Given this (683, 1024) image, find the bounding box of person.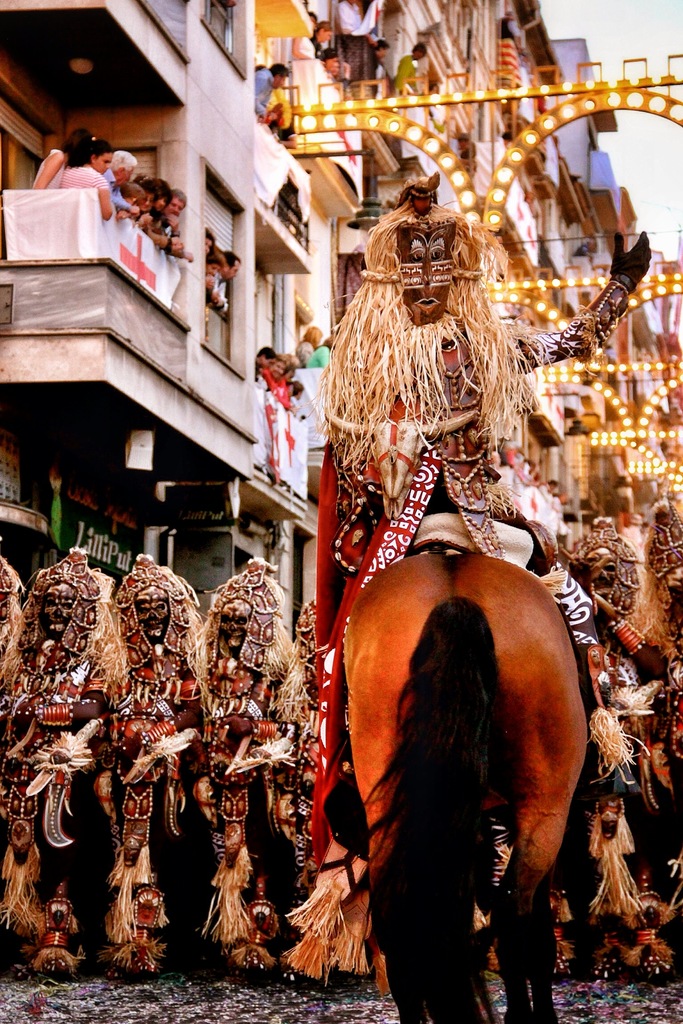
Rect(102, 540, 221, 964).
